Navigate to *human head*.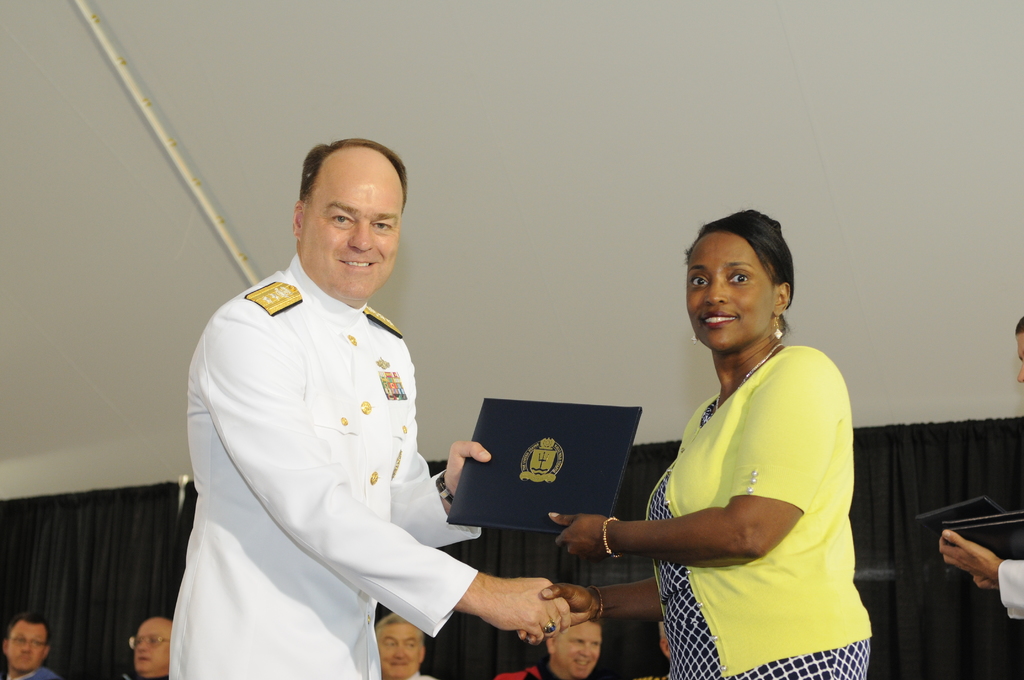
Navigation target: box(1010, 316, 1023, 396).
